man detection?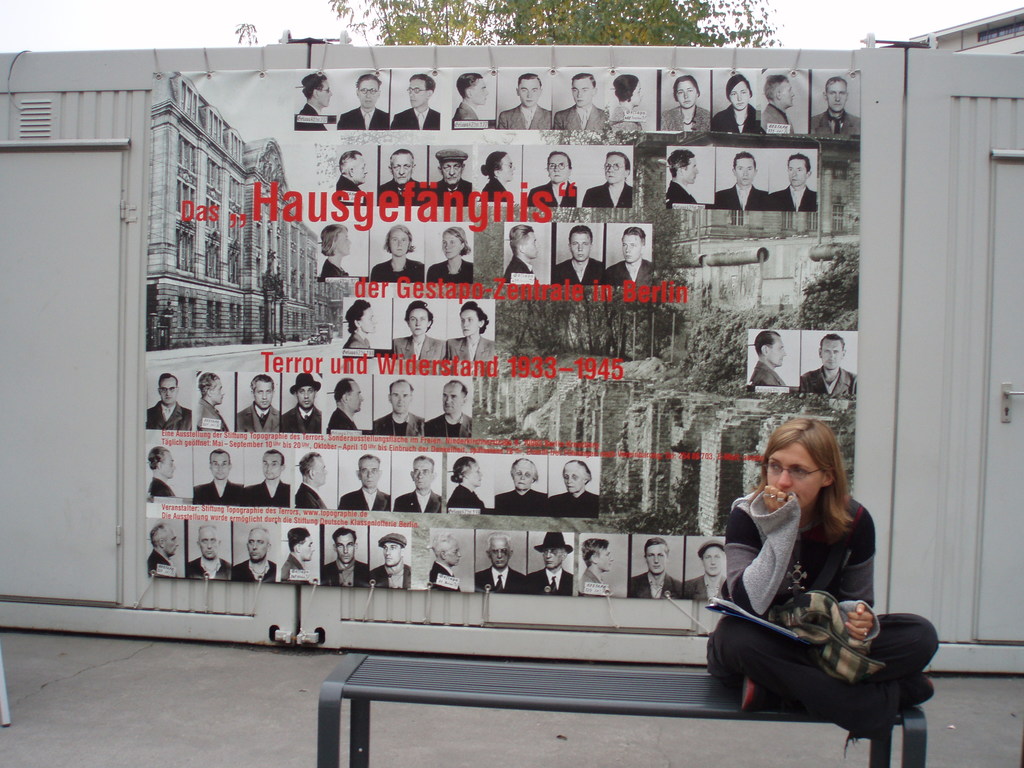
{"left": 243, "top": 447, "right": 293, "bottom": 508}
